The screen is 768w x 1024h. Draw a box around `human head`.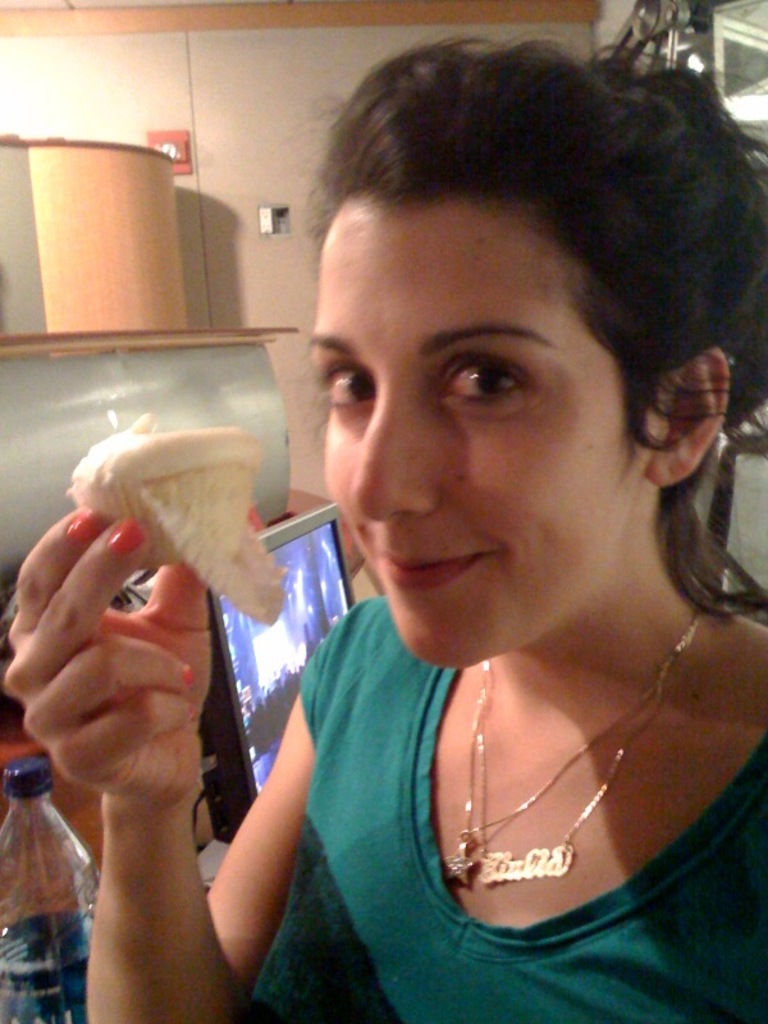
bbox=[316, 24, 722, 614].
